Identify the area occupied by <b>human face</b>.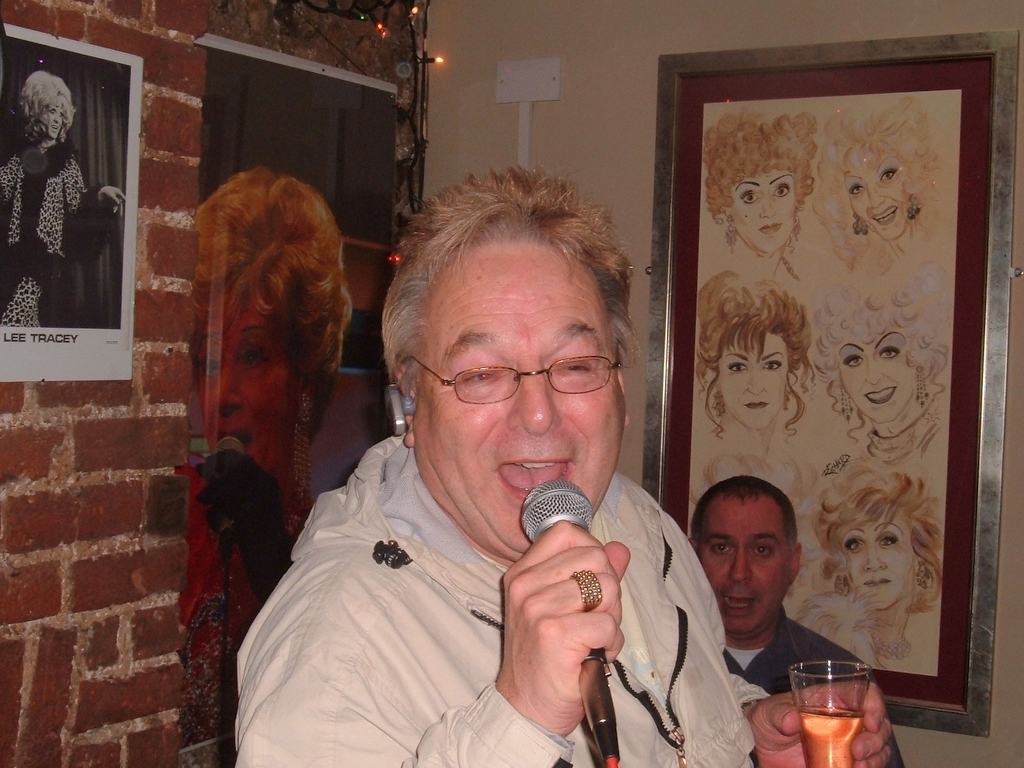
Area: detection(45, 108, 65, 139).
